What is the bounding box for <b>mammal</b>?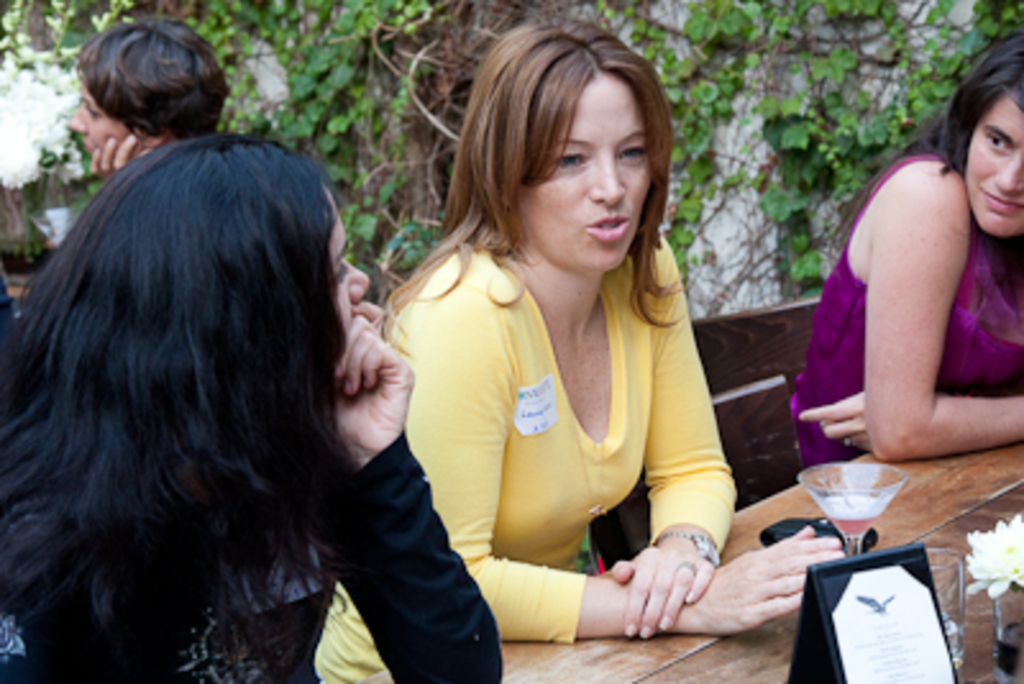
box(84, 23, 236, 179).
